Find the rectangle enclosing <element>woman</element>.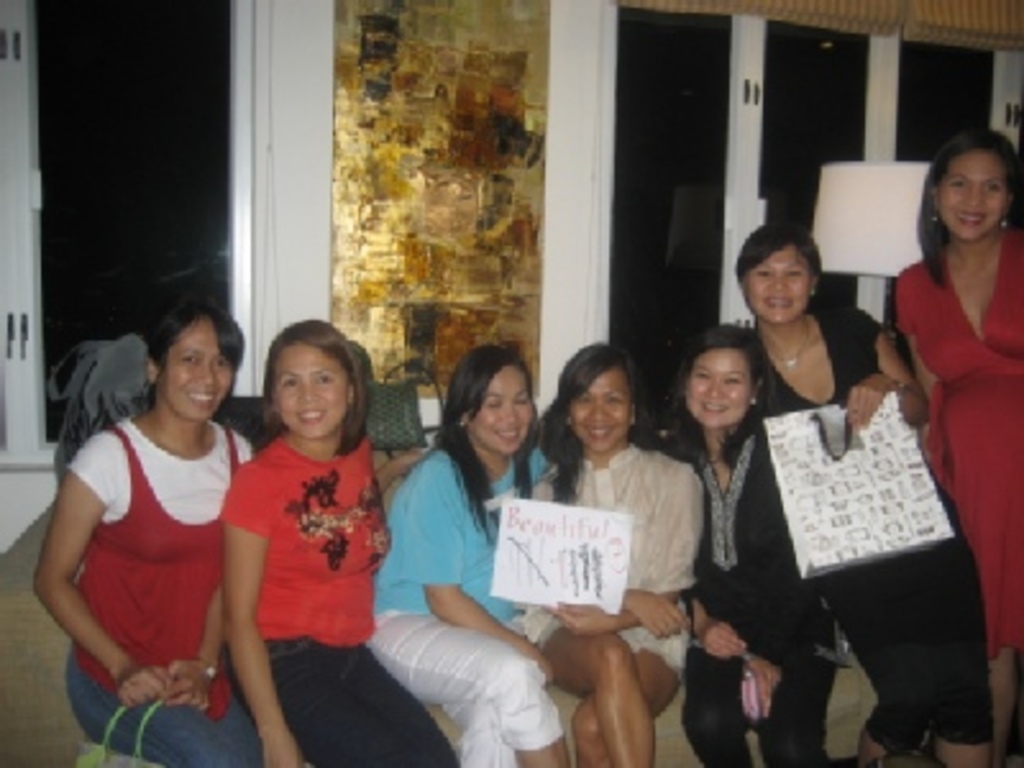
[883, 131, 1021, 765].
